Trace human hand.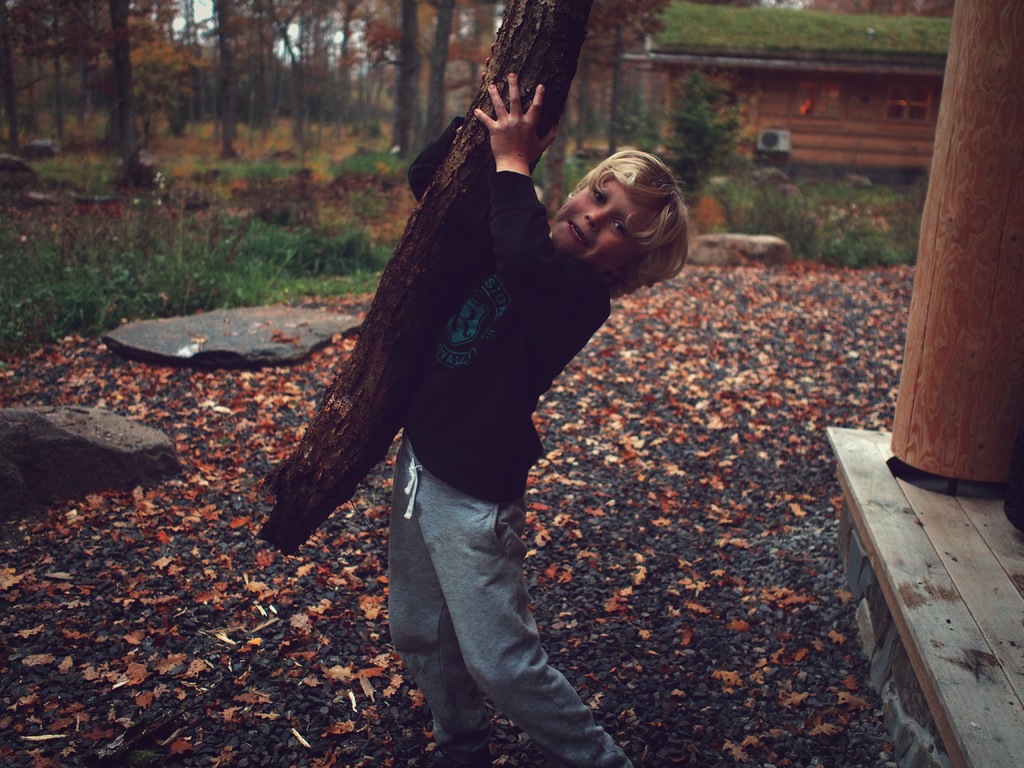
Traced to left=467, top=77, right=568, bottom=160.
